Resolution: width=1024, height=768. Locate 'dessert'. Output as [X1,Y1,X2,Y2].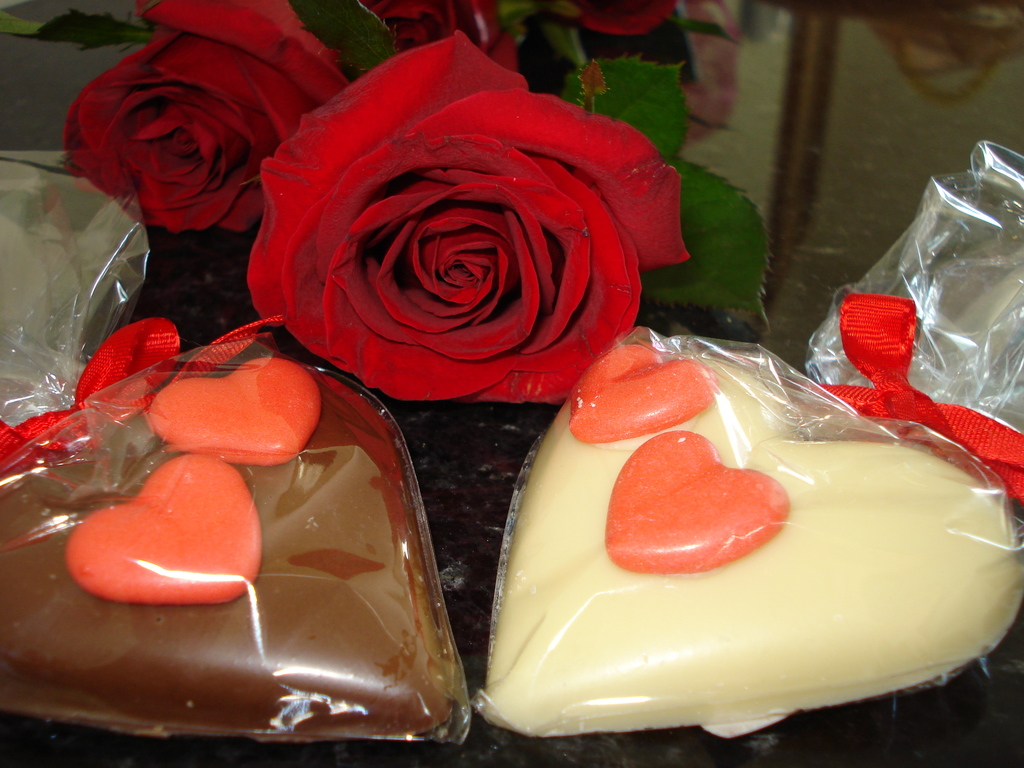
[30,369,451,733].
